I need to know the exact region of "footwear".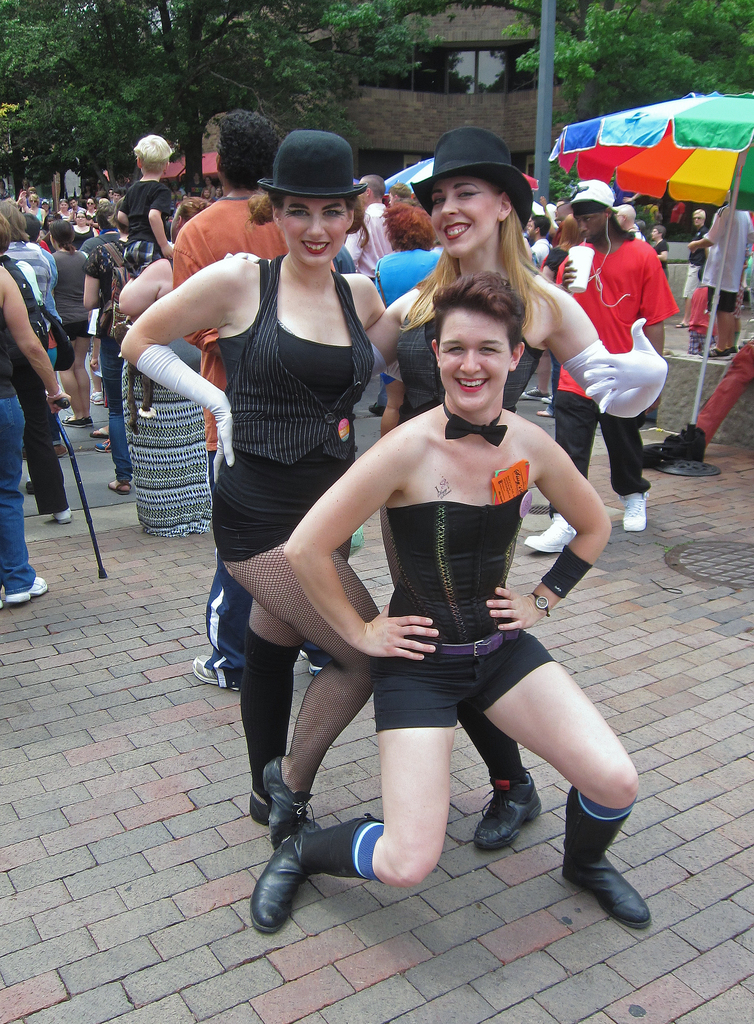
Region: x1=61 y1=417 x2=87 y2=428.
